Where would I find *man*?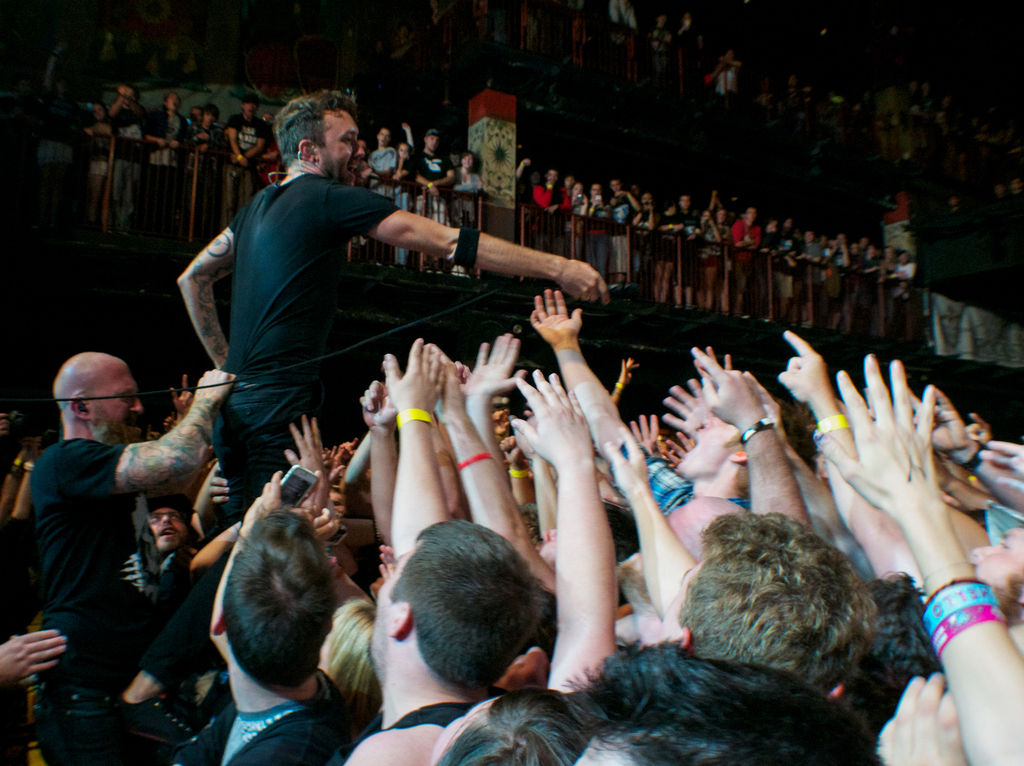
At 414 128 467 225.
